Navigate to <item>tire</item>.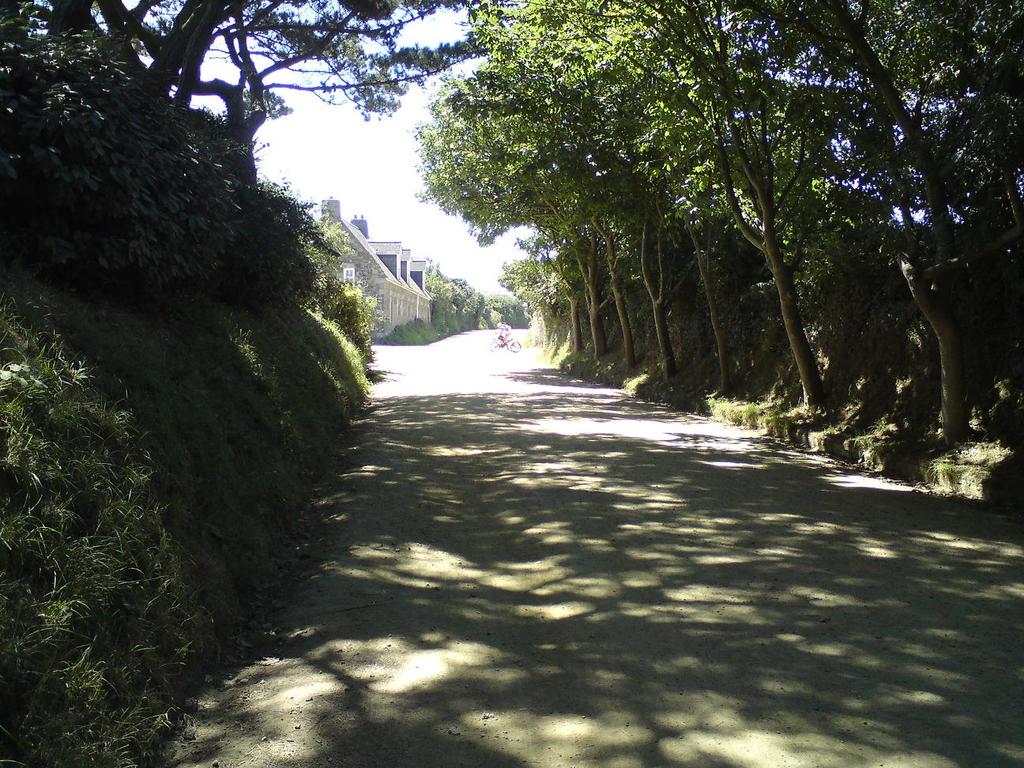
Navigation target: <box>510,341,521,351</box>.
